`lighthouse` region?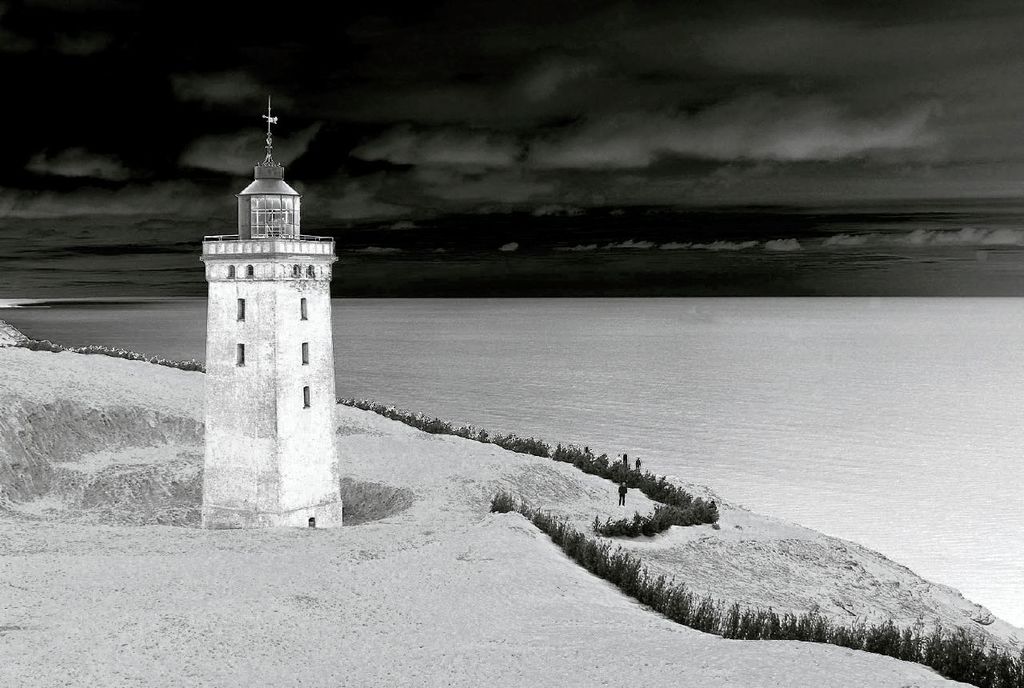
(172, 109, 356, 530)
